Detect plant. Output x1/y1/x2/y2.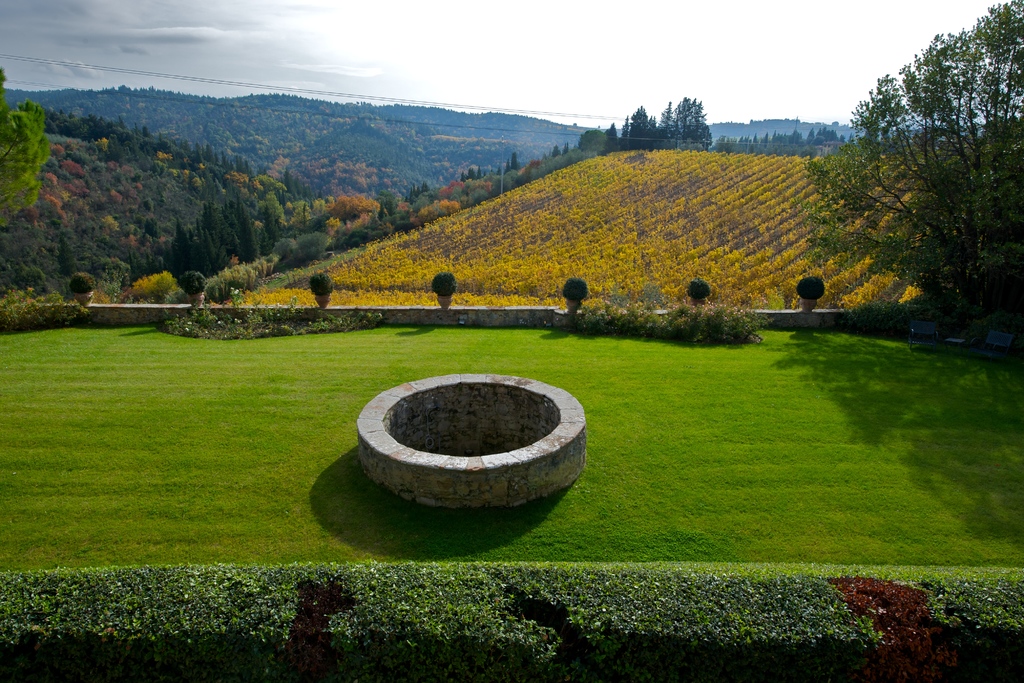
200/135/993/314.
